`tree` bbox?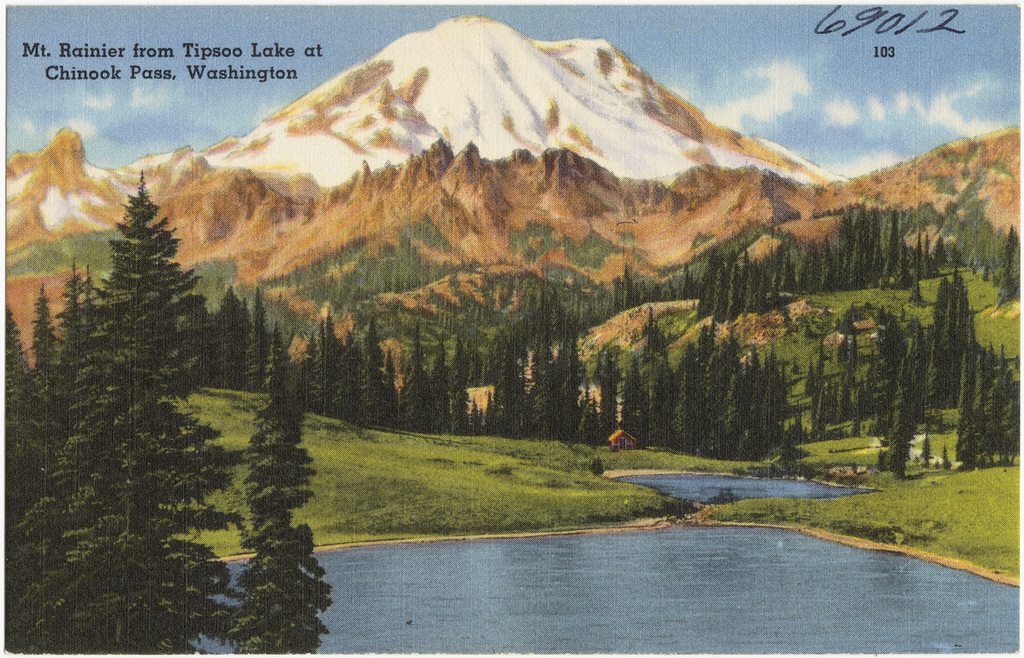
crop(518, 283, 557, 349)
